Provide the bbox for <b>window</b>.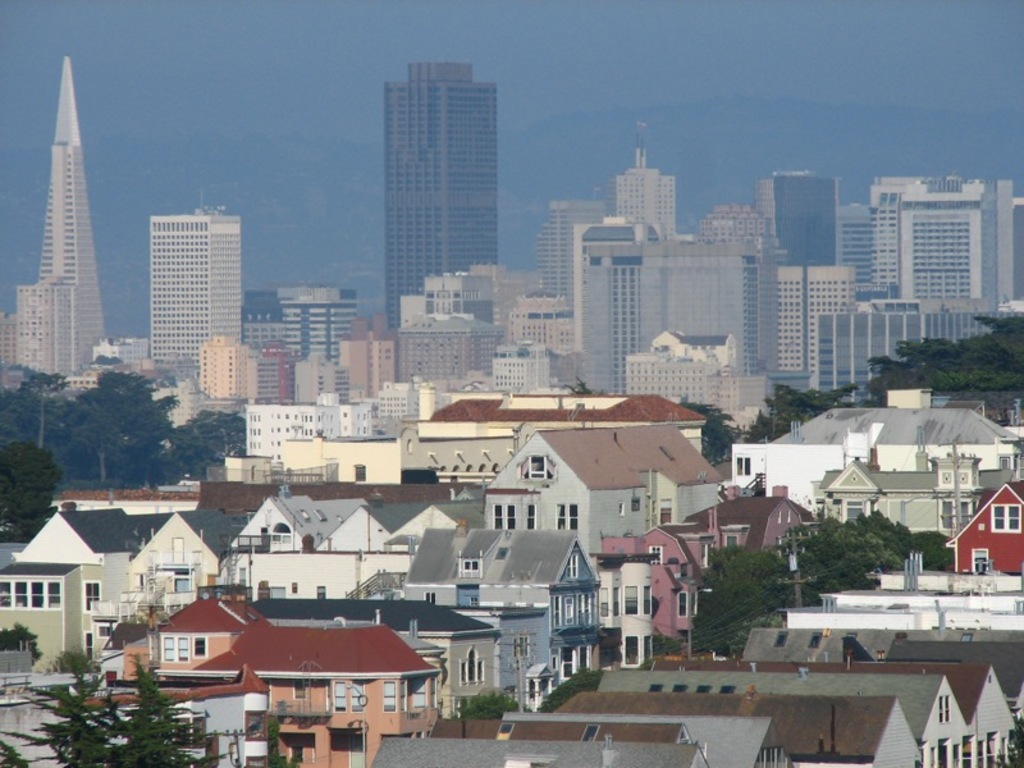
160/635/175/666.
